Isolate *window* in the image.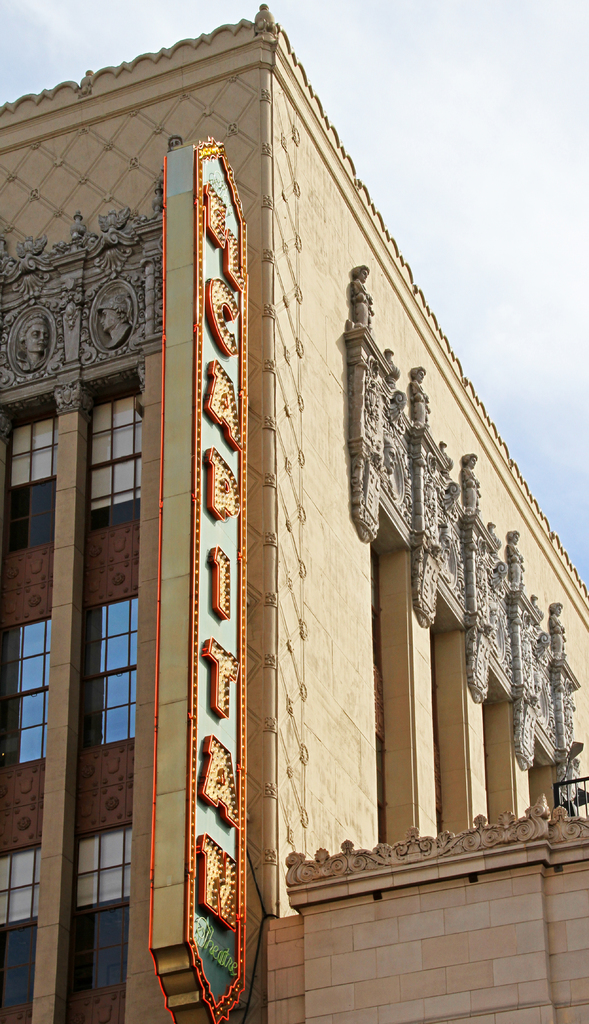
Isolated region: region(0, 616, 64, 798).
